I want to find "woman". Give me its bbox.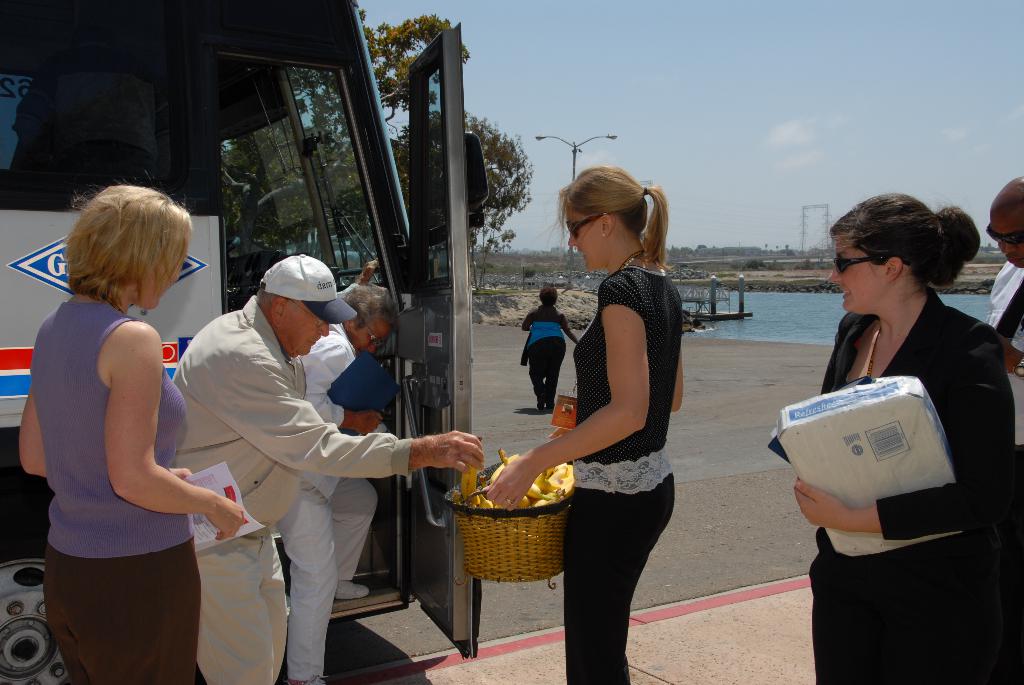
left=522, top=288, right=582, bottom=414.
